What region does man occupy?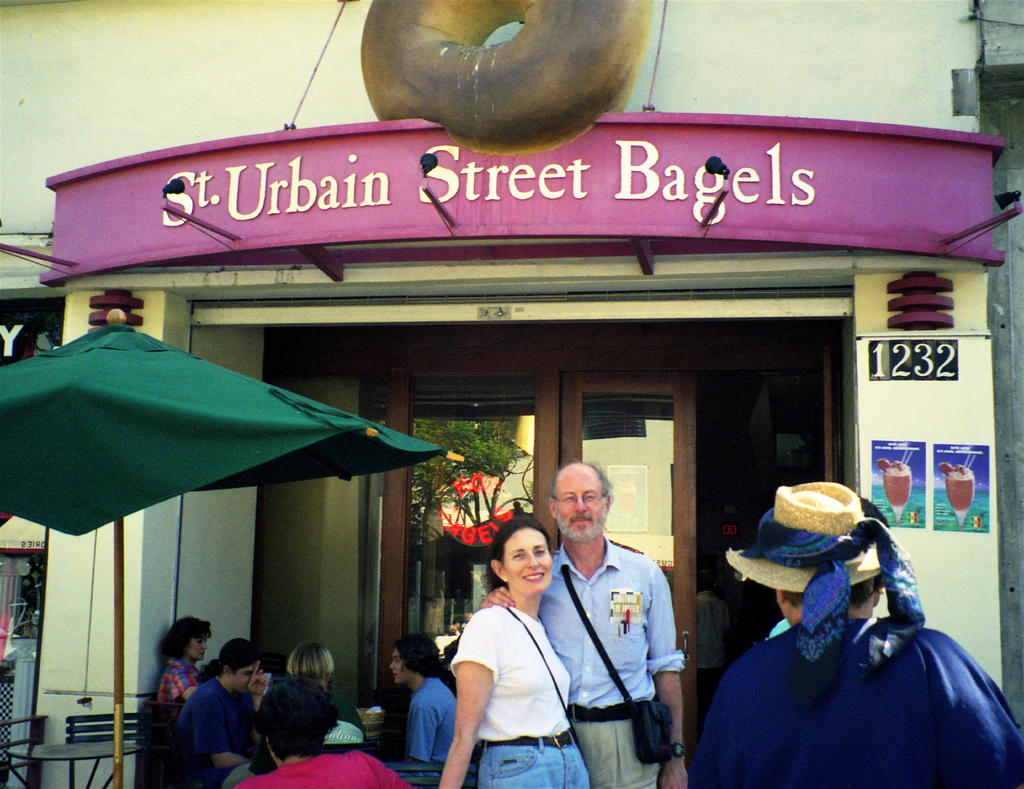
Rect(698, 481, 1023, 788).
